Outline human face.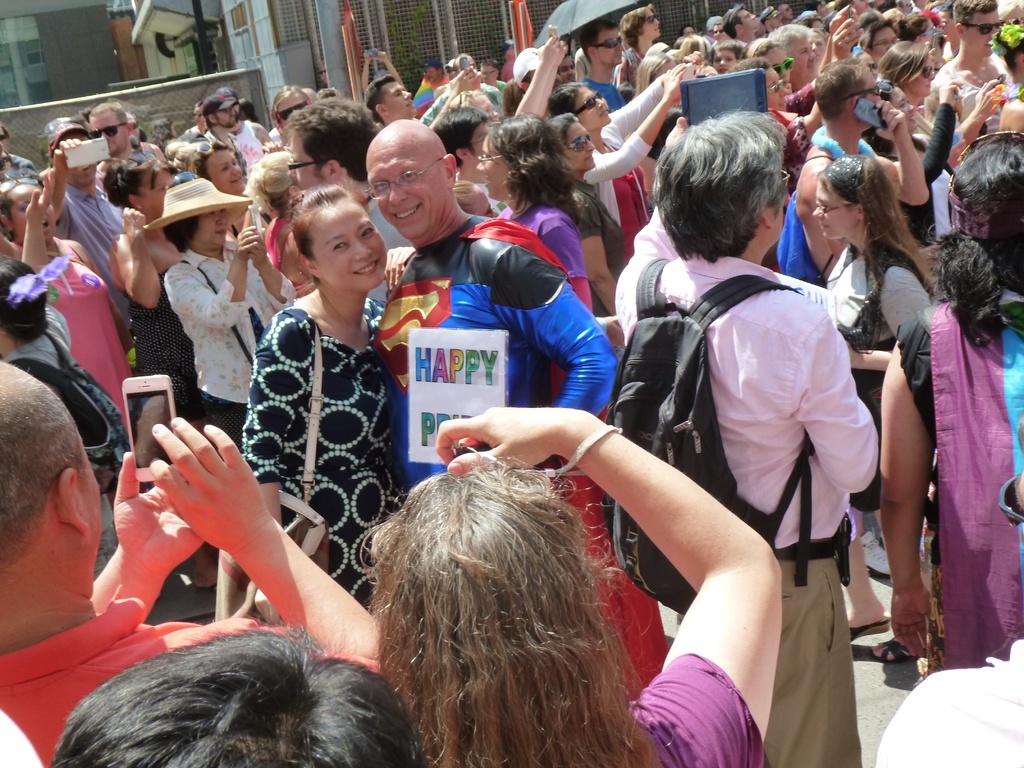
Outline: Rect(472, 124, 488, 162).
